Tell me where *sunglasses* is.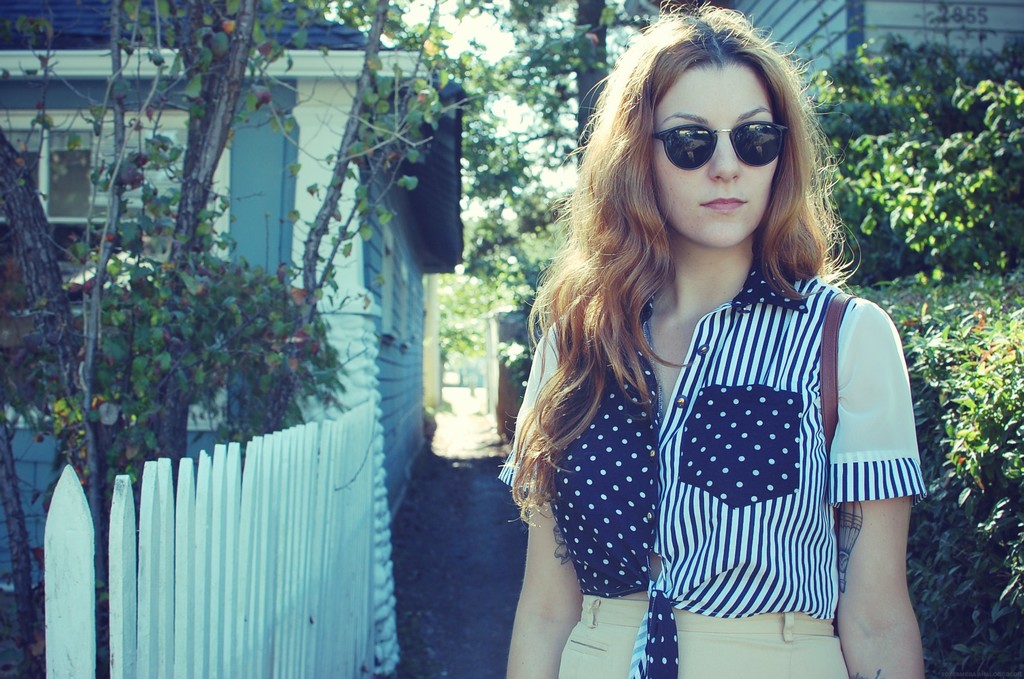
*sunglasses* is at [left=652, top=119, right=794, bottom=171].
